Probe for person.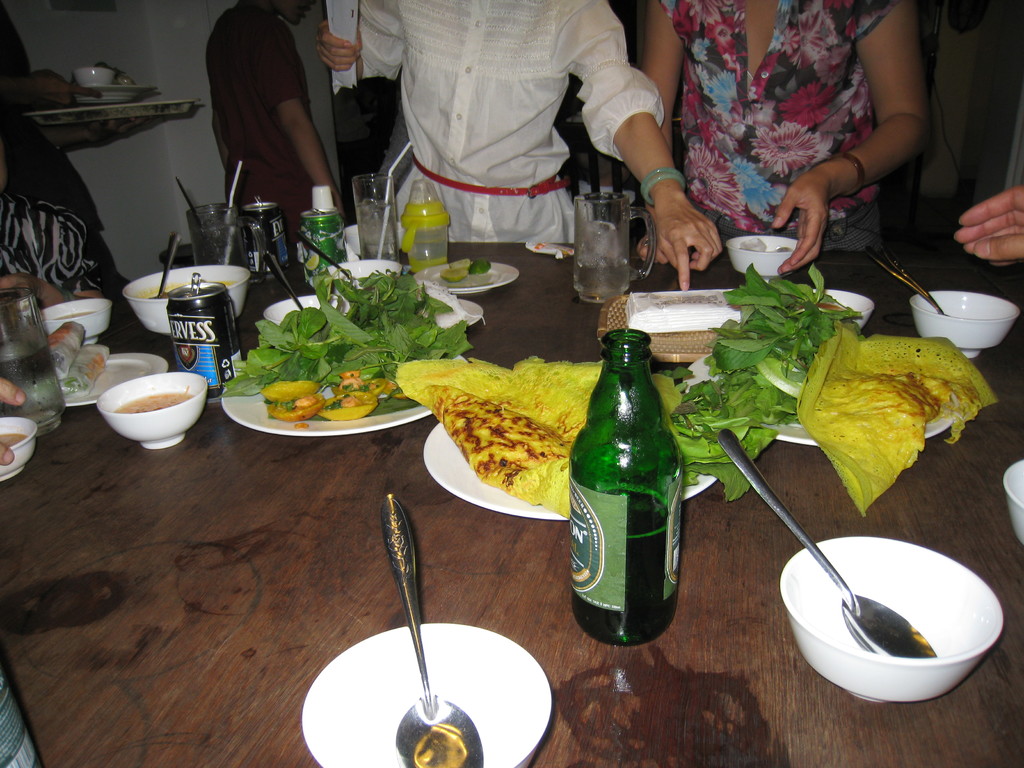
Probe result: <bbox>628, 0, 931, 270</bbox>.
